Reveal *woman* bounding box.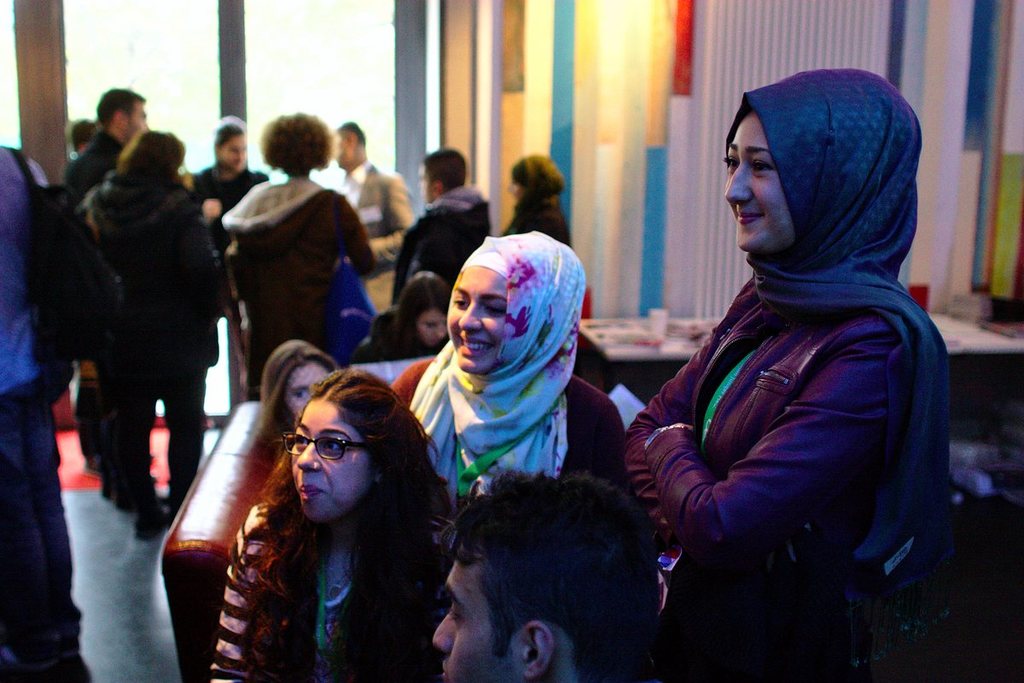
Revealed: 504, 152, 579, 254.
